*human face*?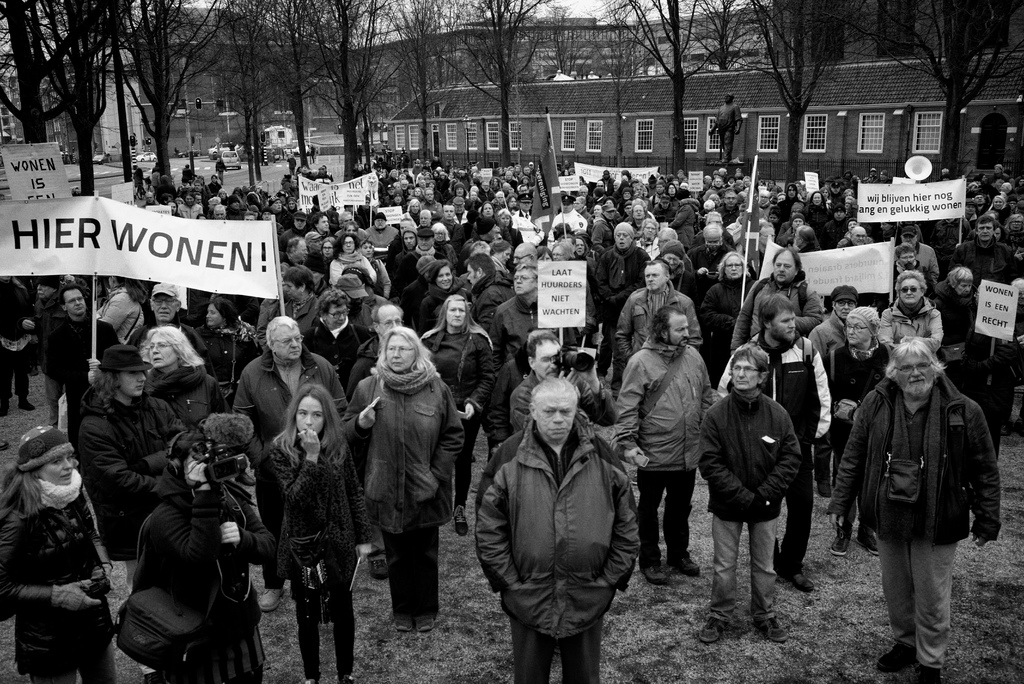
(321,242,333,256)
